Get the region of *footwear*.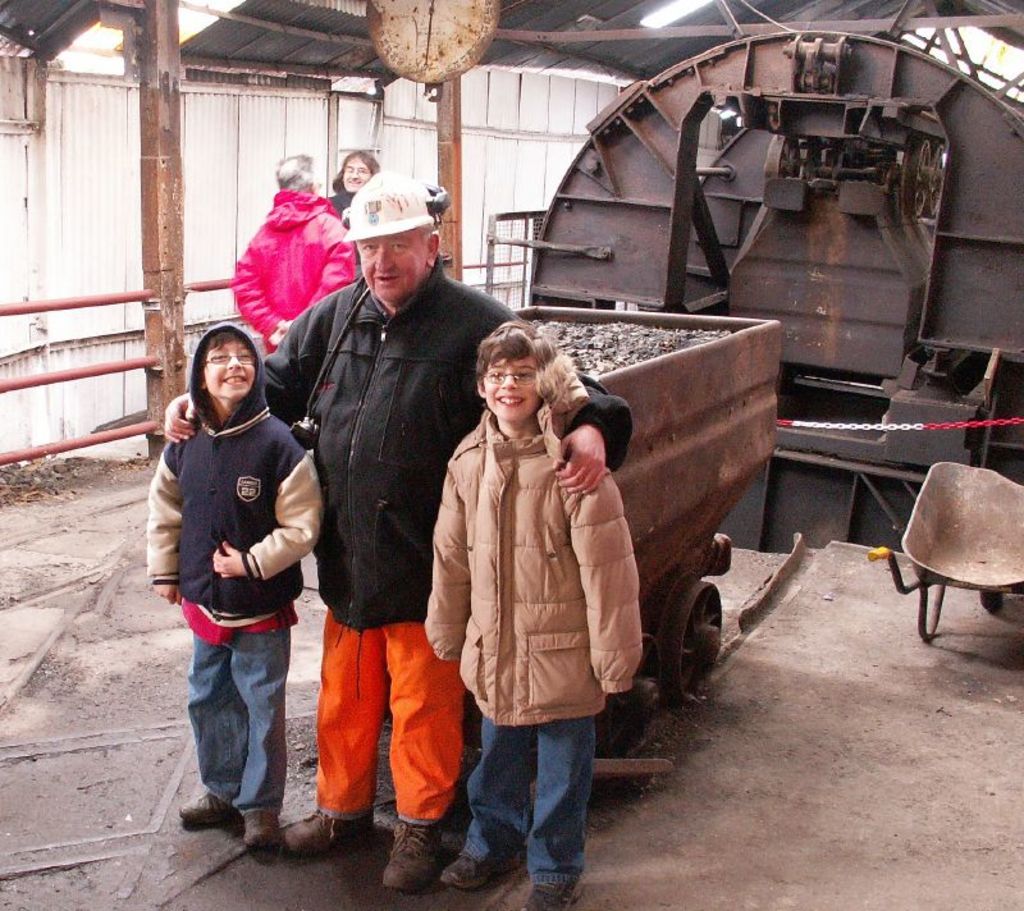
pyautogui.locateOnScreen(440, 856, 527, 891).
